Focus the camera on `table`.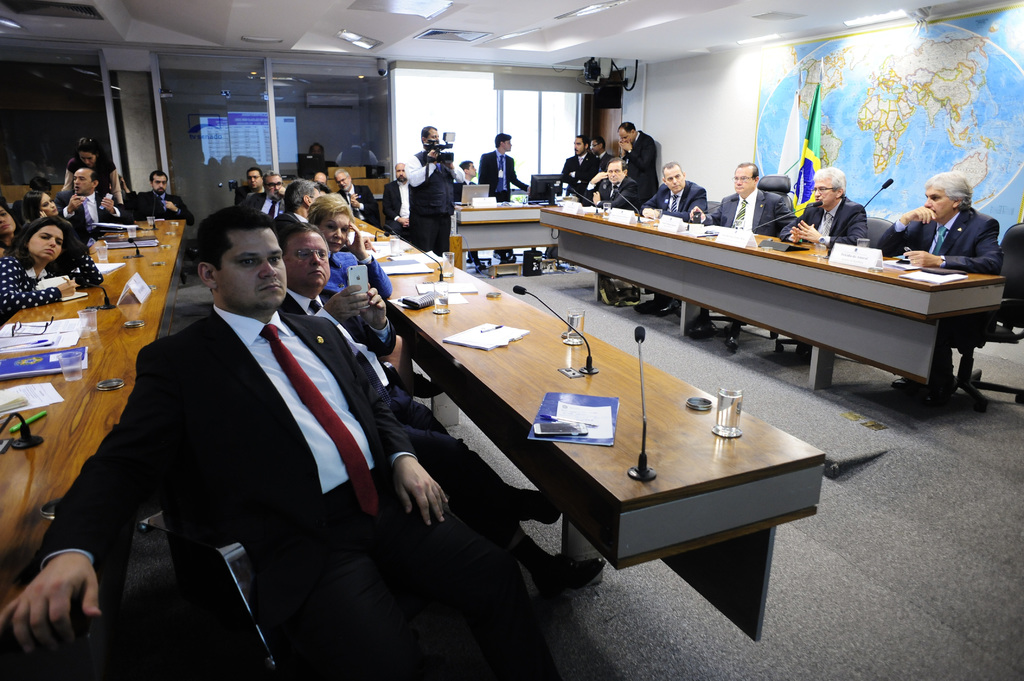
Focus region: {"left": 344, "top": 225, "right": 819, "bottom": 585}.
